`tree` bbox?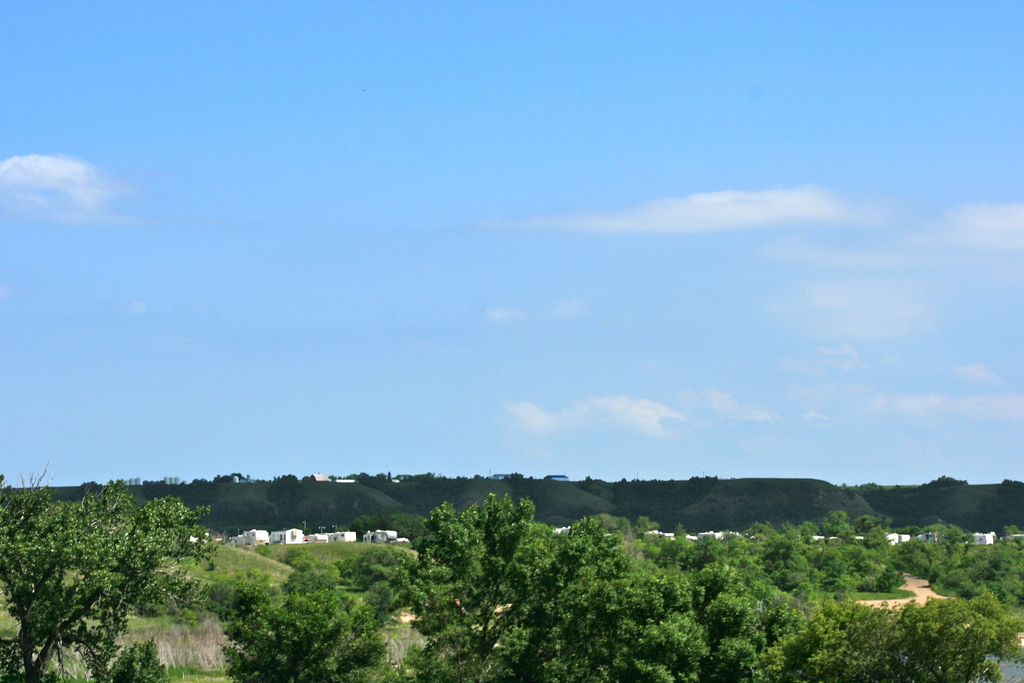
bbox(724, 525, 767, 562)
